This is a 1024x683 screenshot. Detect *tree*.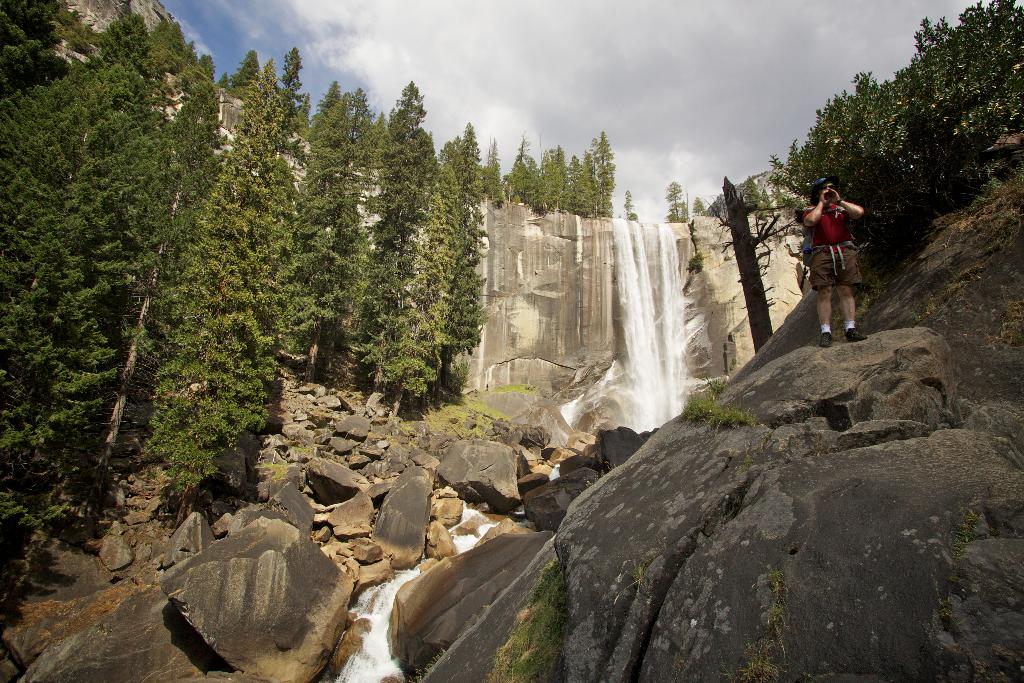
<region>744, 0, 1021, 259</region>.
